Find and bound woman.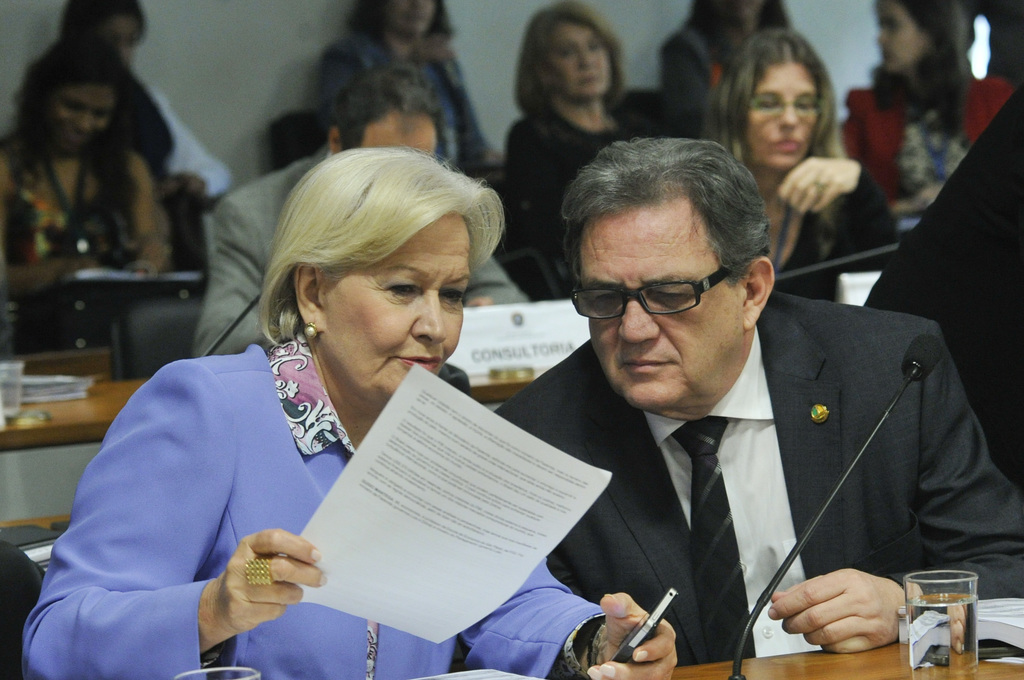
Bound: bbox(319, 0, 513, 178).
